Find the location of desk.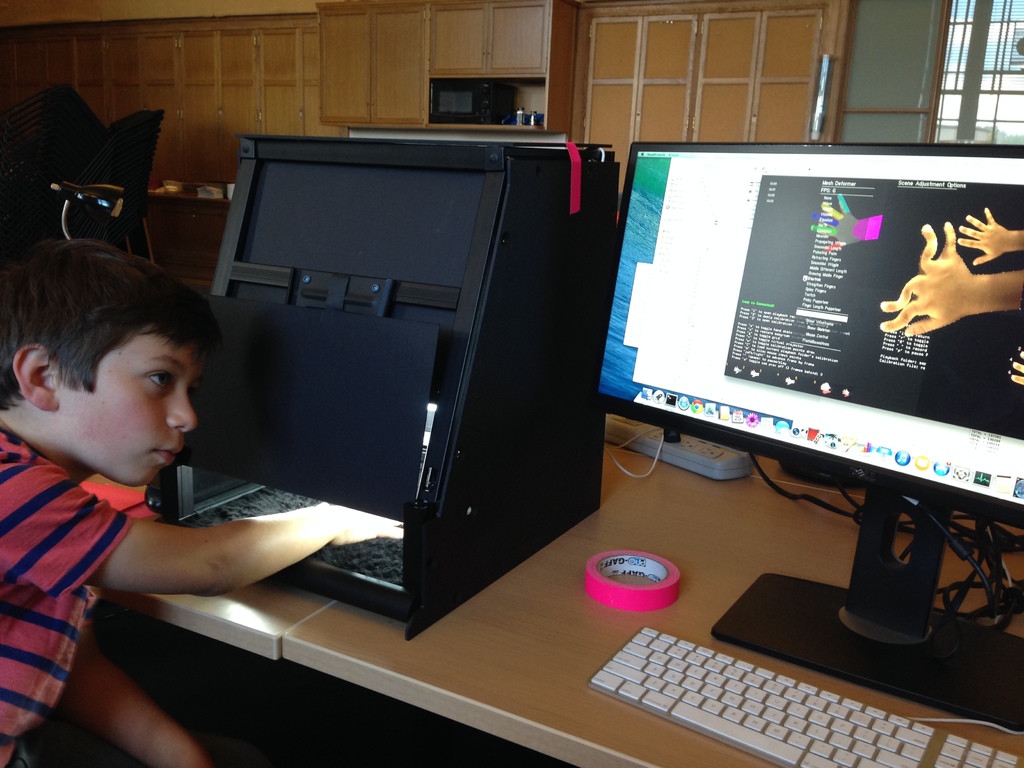
Location: [287,463,1020,762].
